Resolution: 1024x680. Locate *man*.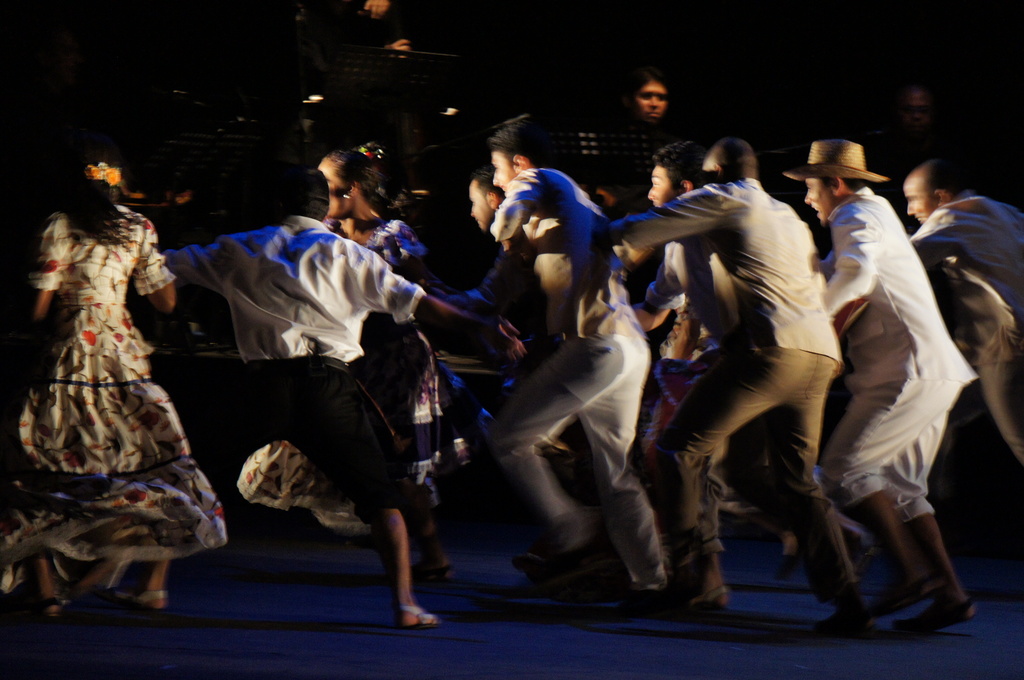
bbox=(805, 122, 980, 649).
